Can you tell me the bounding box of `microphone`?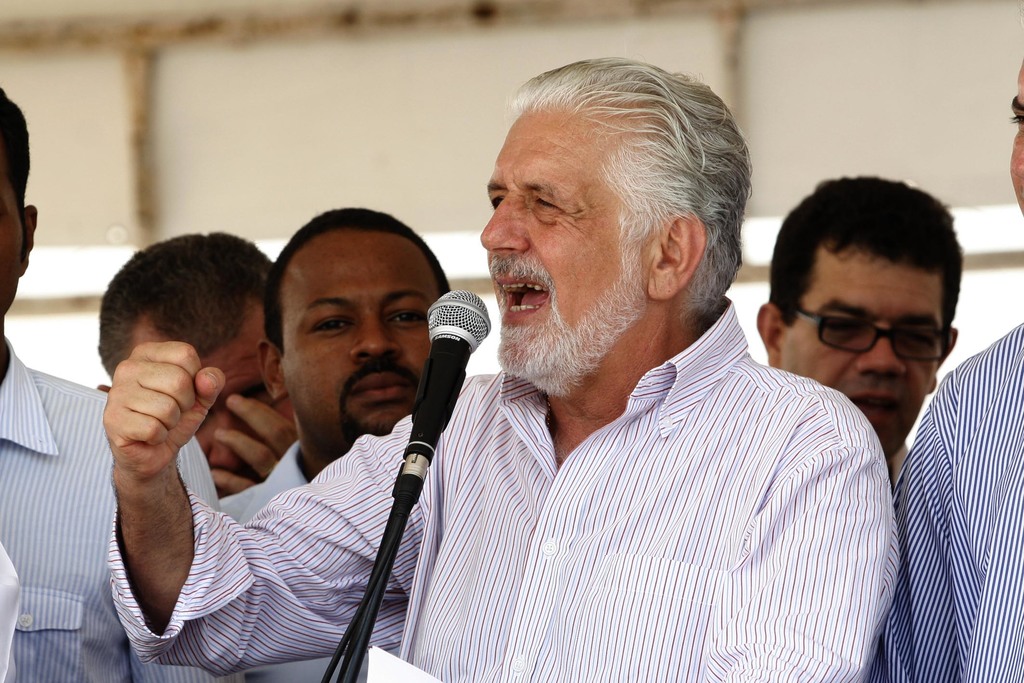
region(392, 284, 507, 481).
